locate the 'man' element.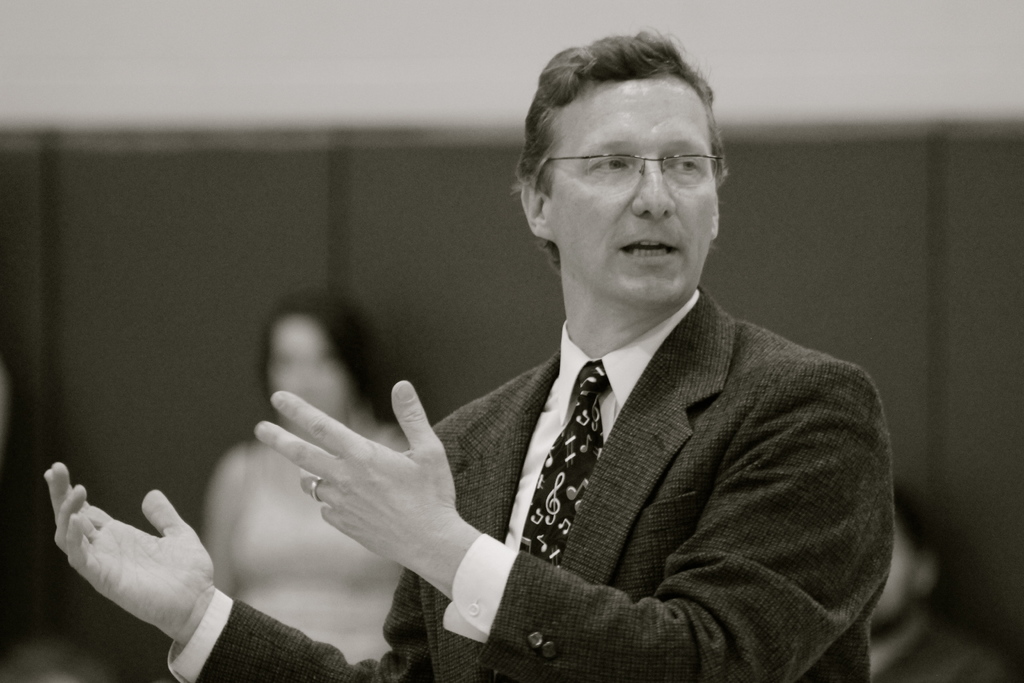
Element bbox: detection(49, 33, 896, 682).
